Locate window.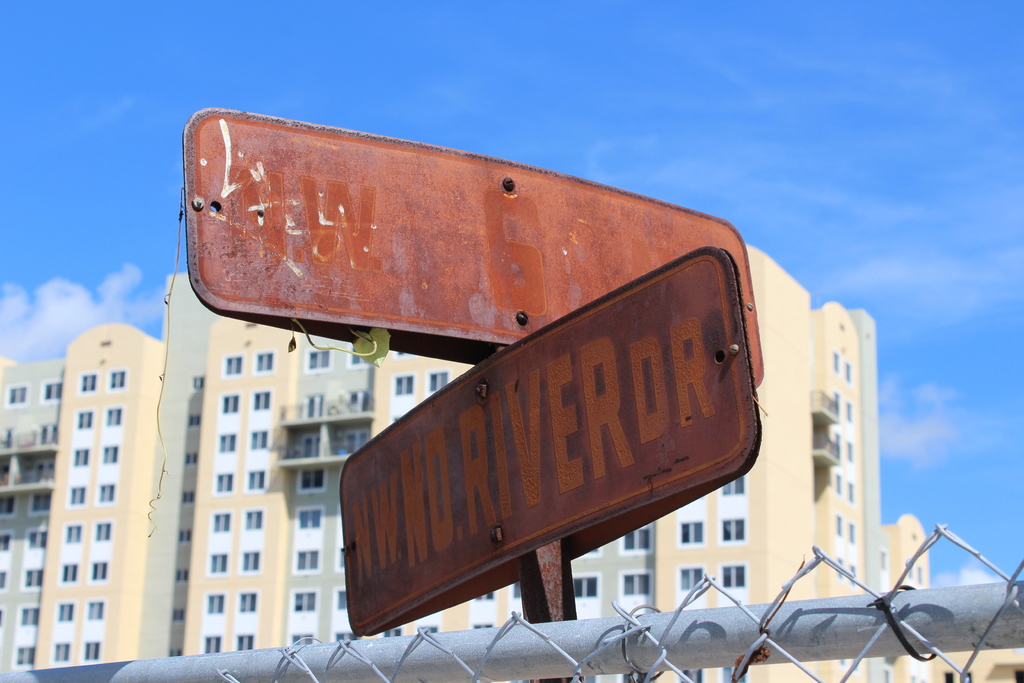
Bounding box: {"x1": 239, "y1": 633, "x2": 253, "y2": 652}.
